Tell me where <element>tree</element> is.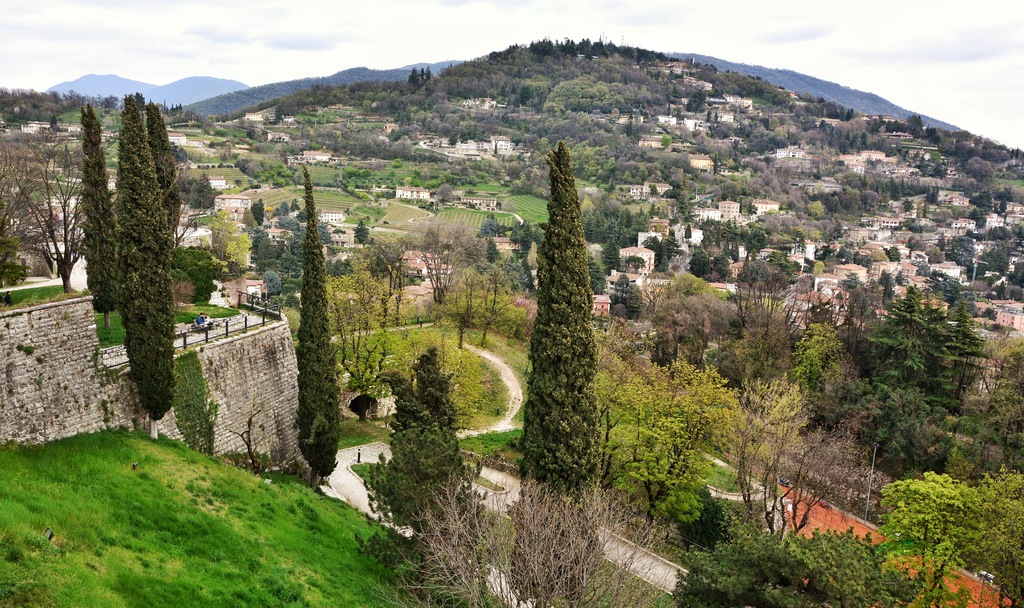
<element>tree</element> is at select_region(77, 99, 116, 335).
